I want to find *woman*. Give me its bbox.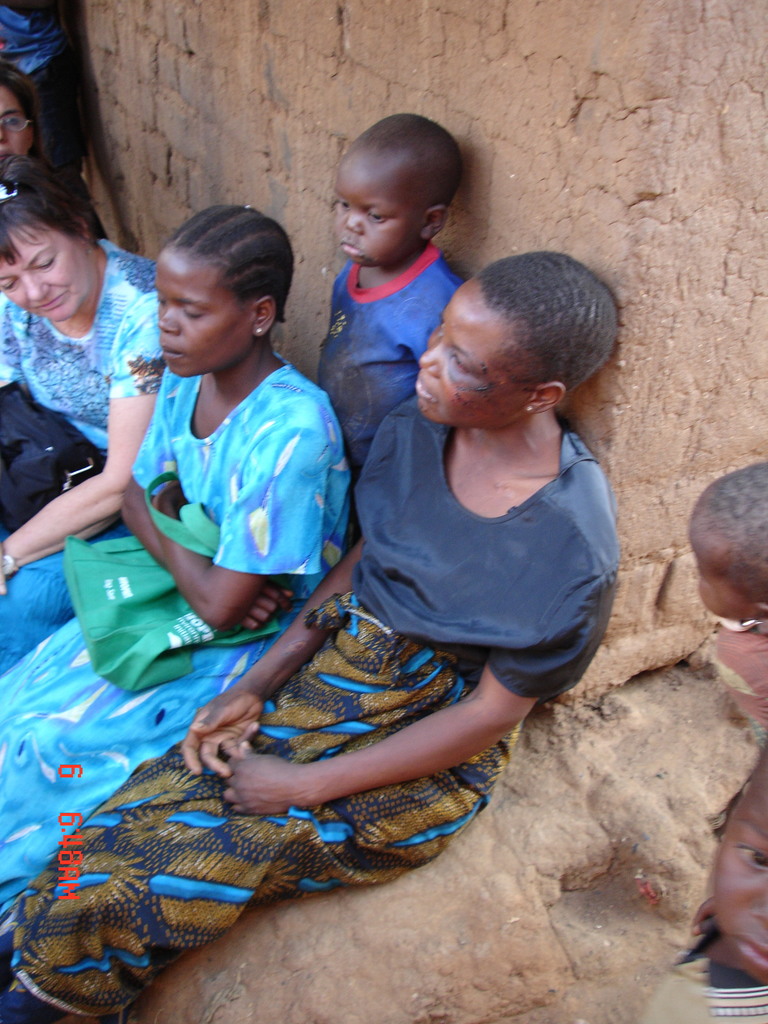
BBox(0, 174, 161, 613).
